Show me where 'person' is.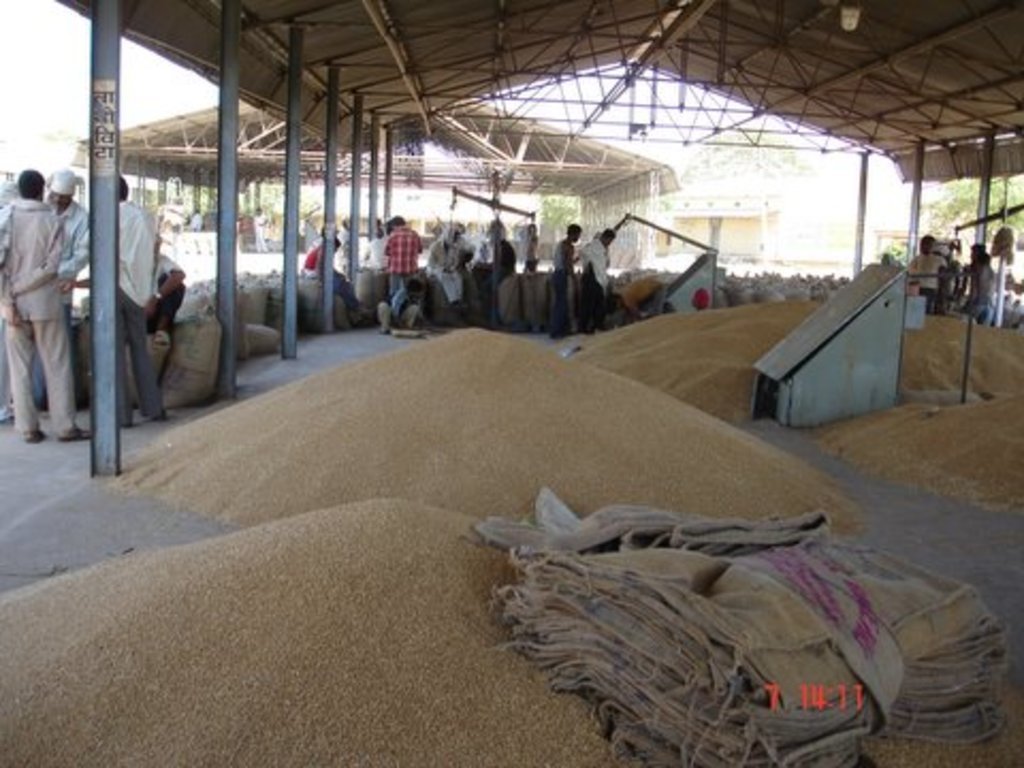
'person' is at 382 211 433 314.
